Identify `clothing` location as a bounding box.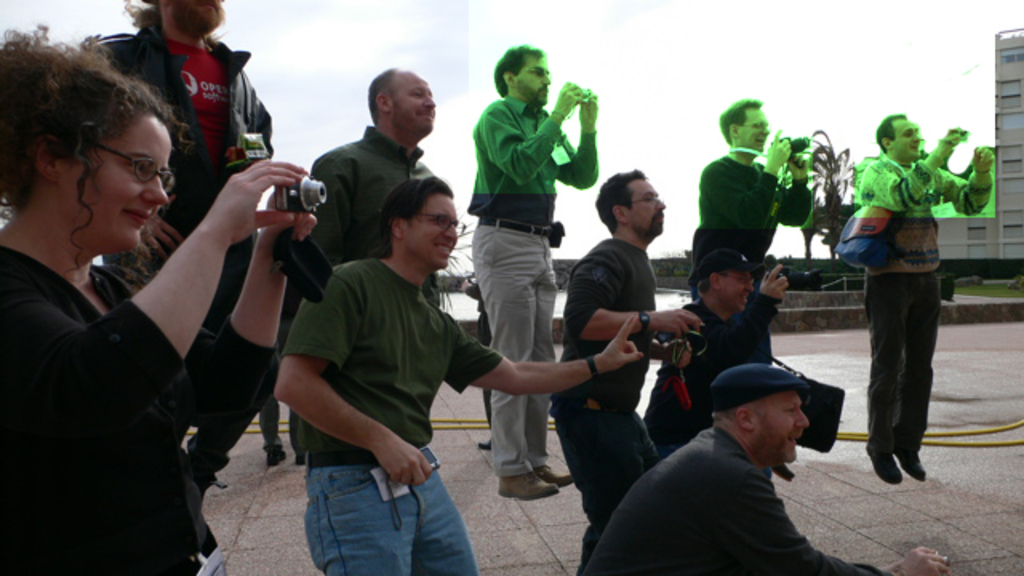
(x1=853, y1=102, x2=962, y2=474).
